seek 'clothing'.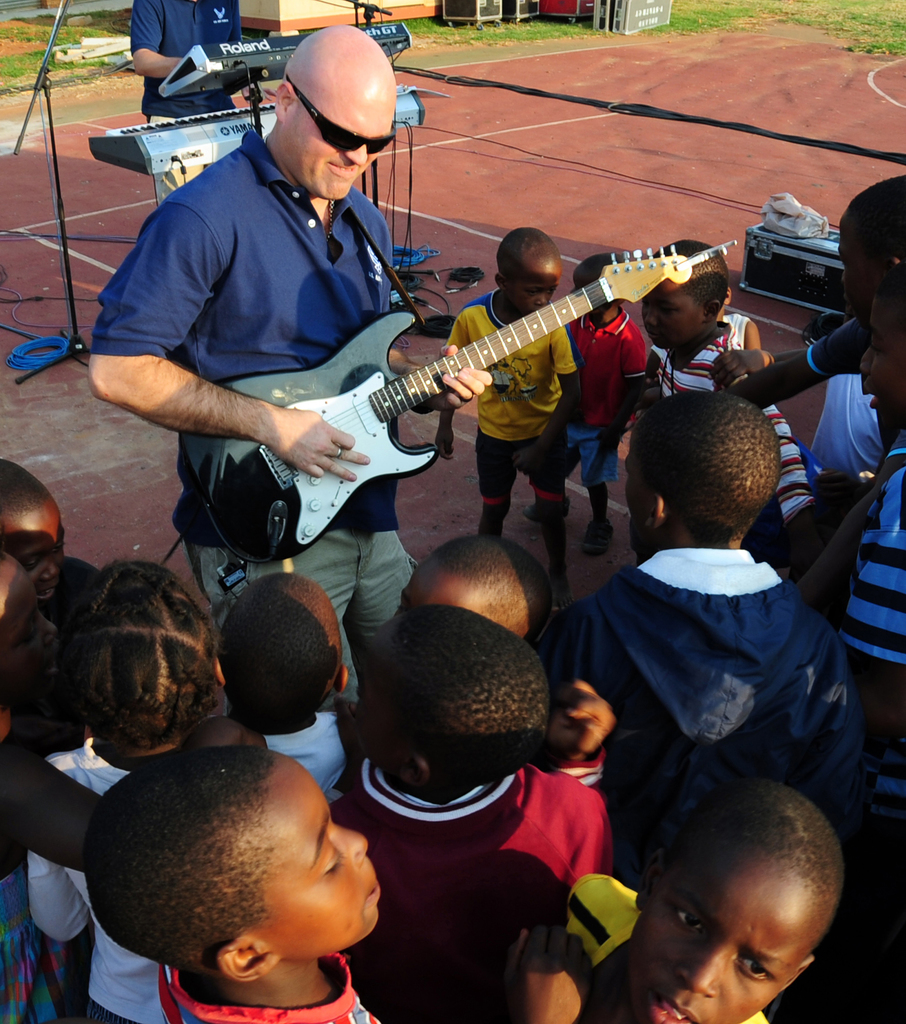
Rect(535, 564, 888, 861).
